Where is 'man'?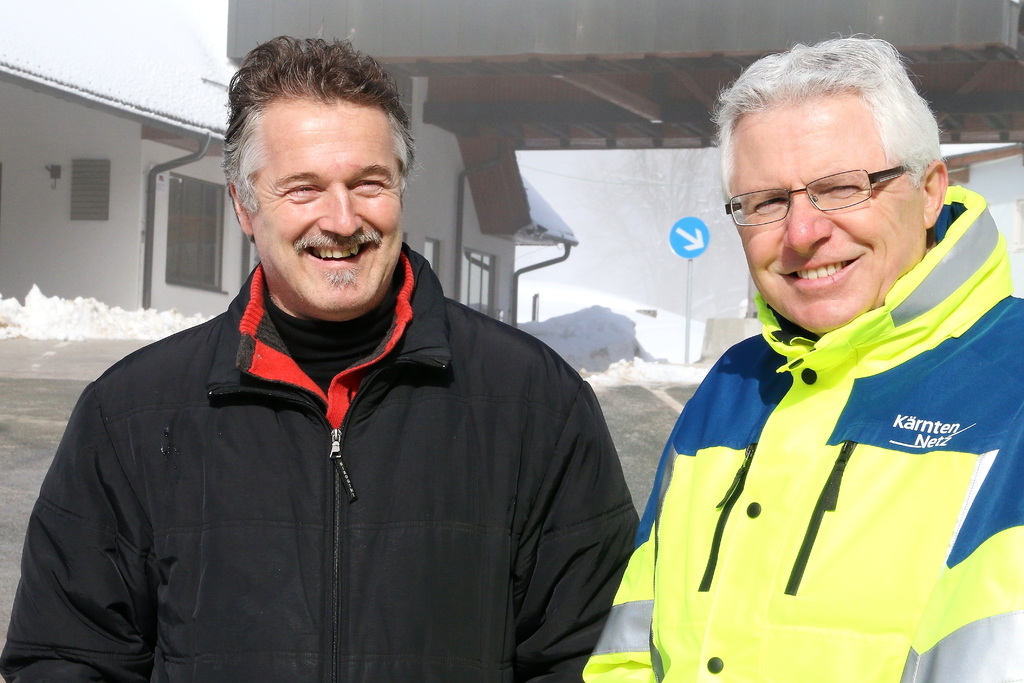
x1=581 y1=28 x2=1023 y2=682.
